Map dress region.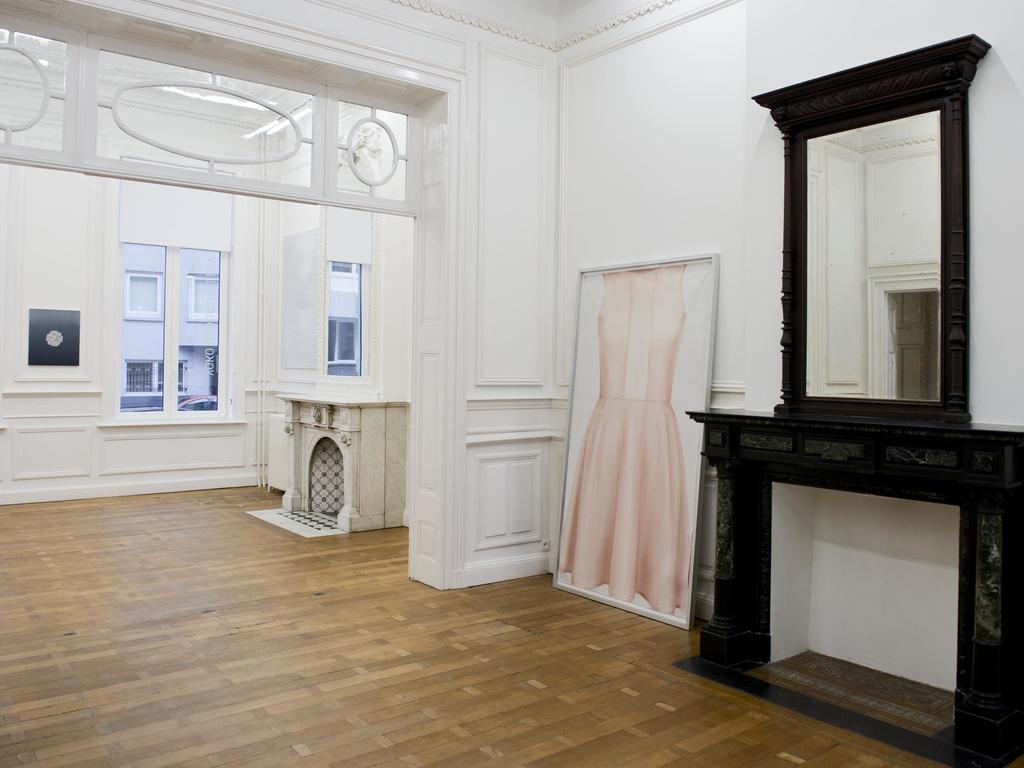
Mapped to (left=558, top=264, right=684, bottom=614).
